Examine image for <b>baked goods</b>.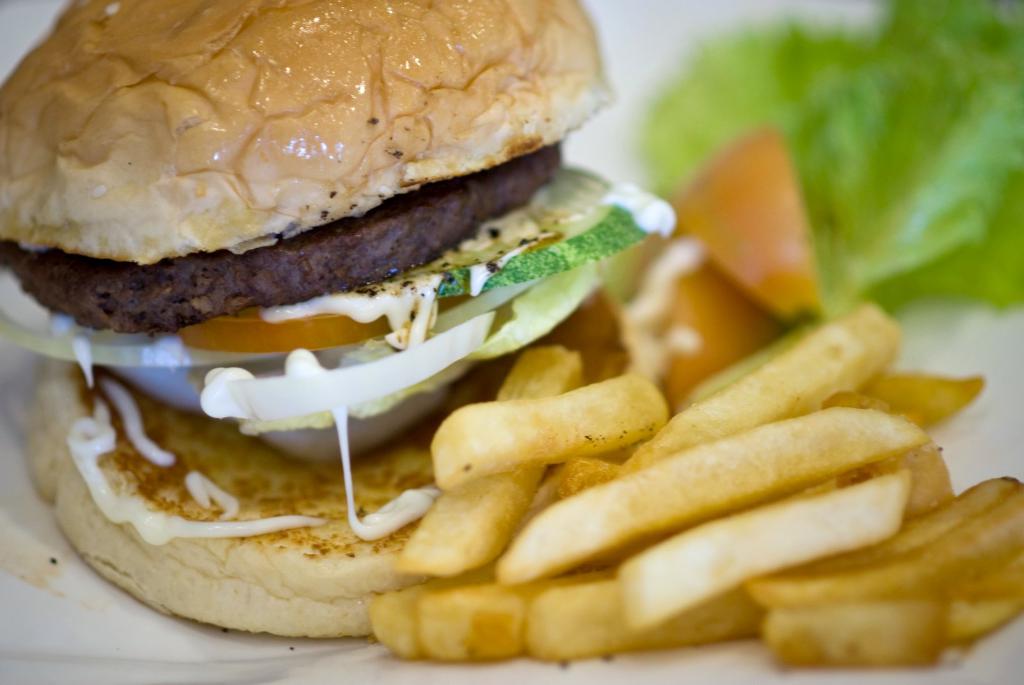
Examination result: BBox(0, 0, 657, 638).
